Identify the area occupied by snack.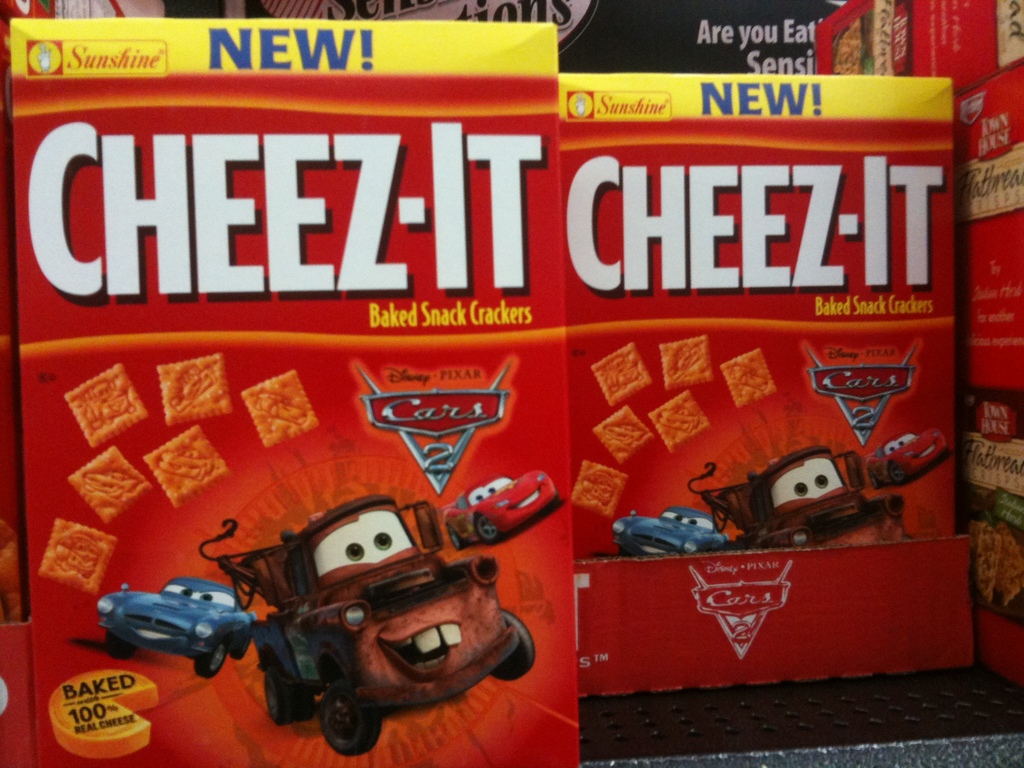
Area: [40,519,116,593].
